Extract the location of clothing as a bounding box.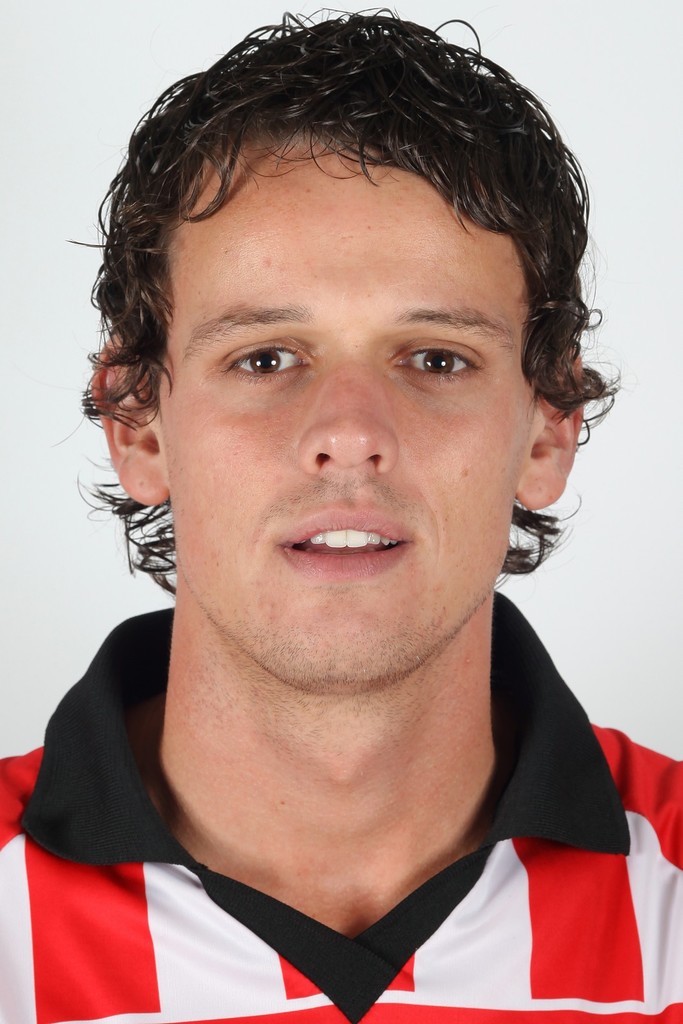
left=14, top=347, right=648, bottom=1011.
